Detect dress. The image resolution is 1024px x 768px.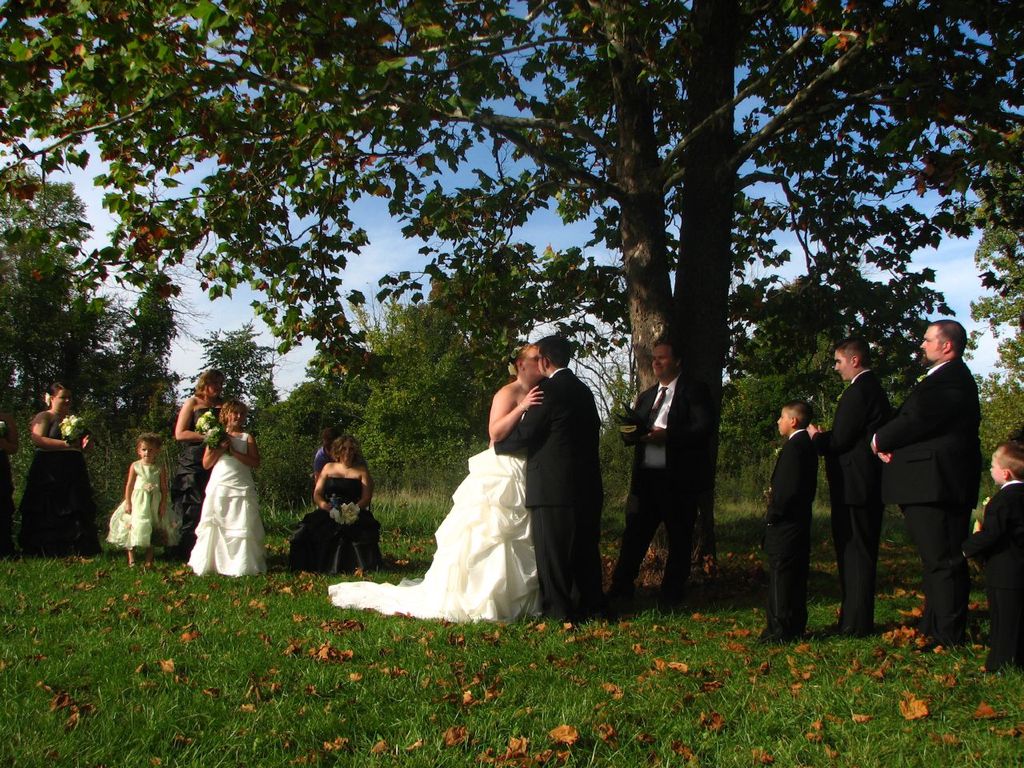
left=291, top=479, right=381, bottom=575.
